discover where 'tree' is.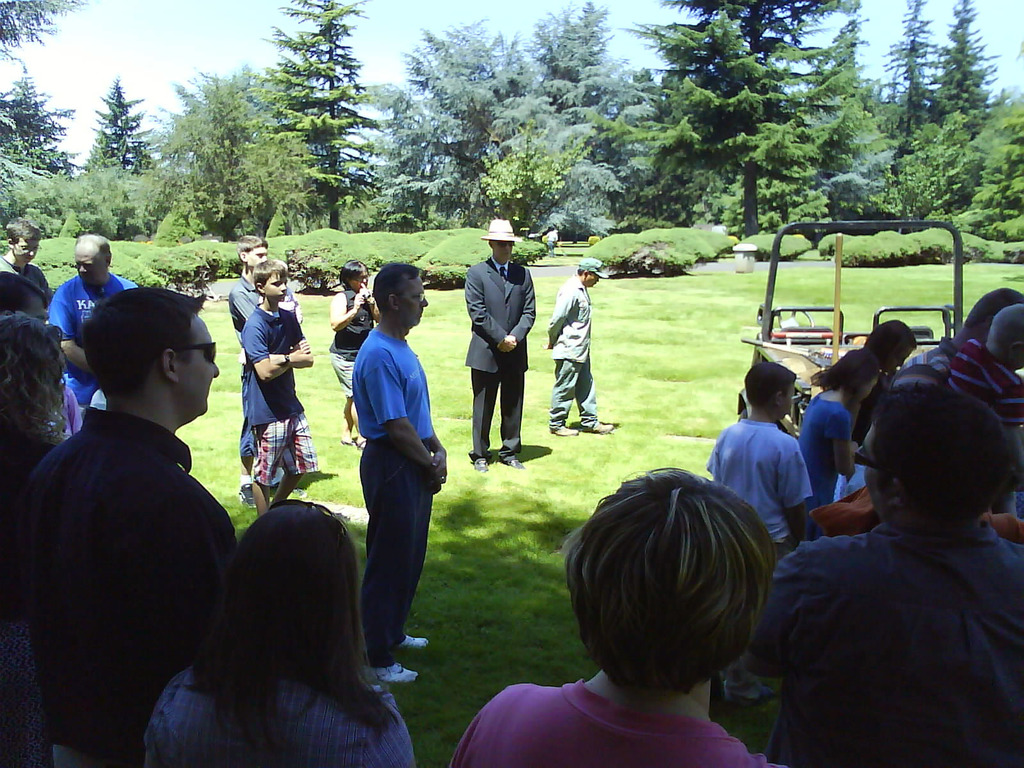
Discovered at (877,0,938,230).
